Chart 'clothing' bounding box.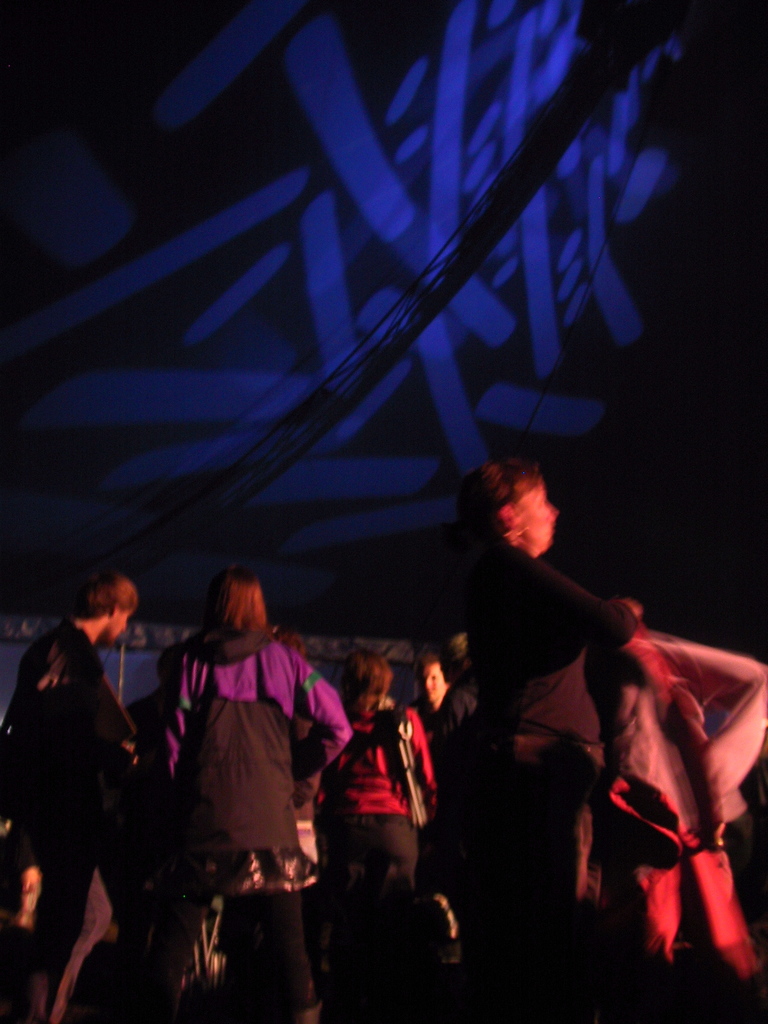
Charted: left=470, top=734, right=595, bottom=991.
